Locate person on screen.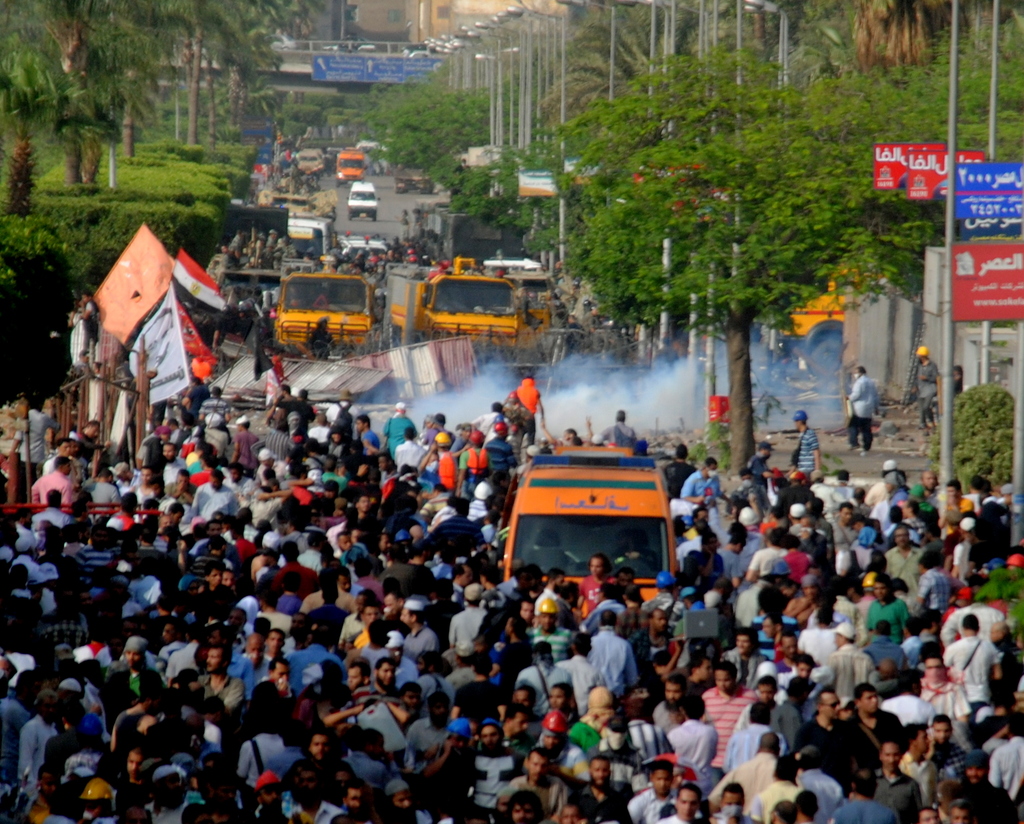
On screen at Rect(669, 694, 716, 773).
